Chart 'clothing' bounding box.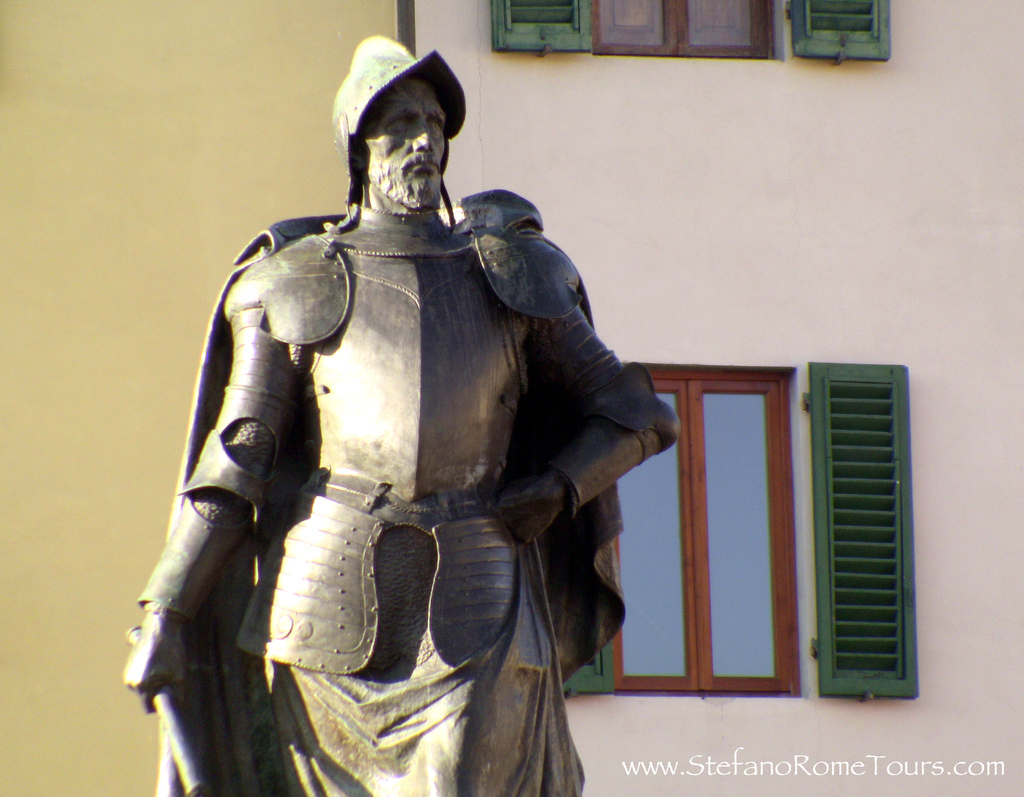
Charted: pyautogui.locateOnScreen(123, 190, 682, 796).
